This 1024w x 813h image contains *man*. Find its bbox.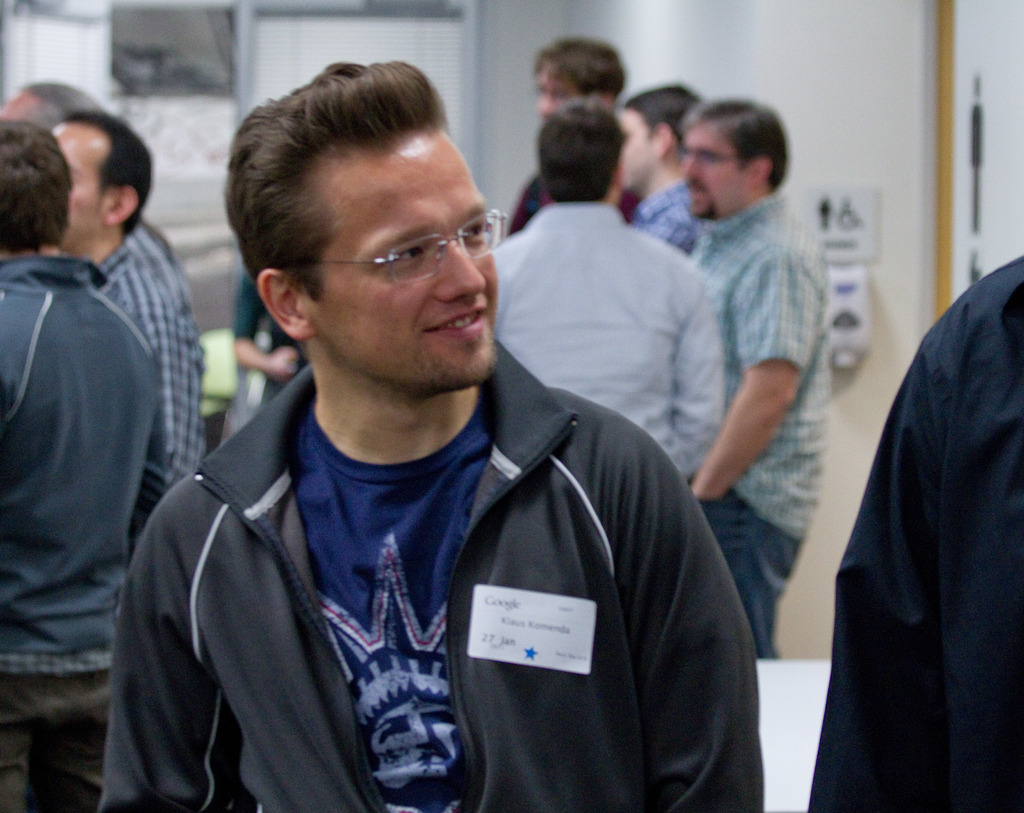
bbox=(42, 109, 207, 524).
